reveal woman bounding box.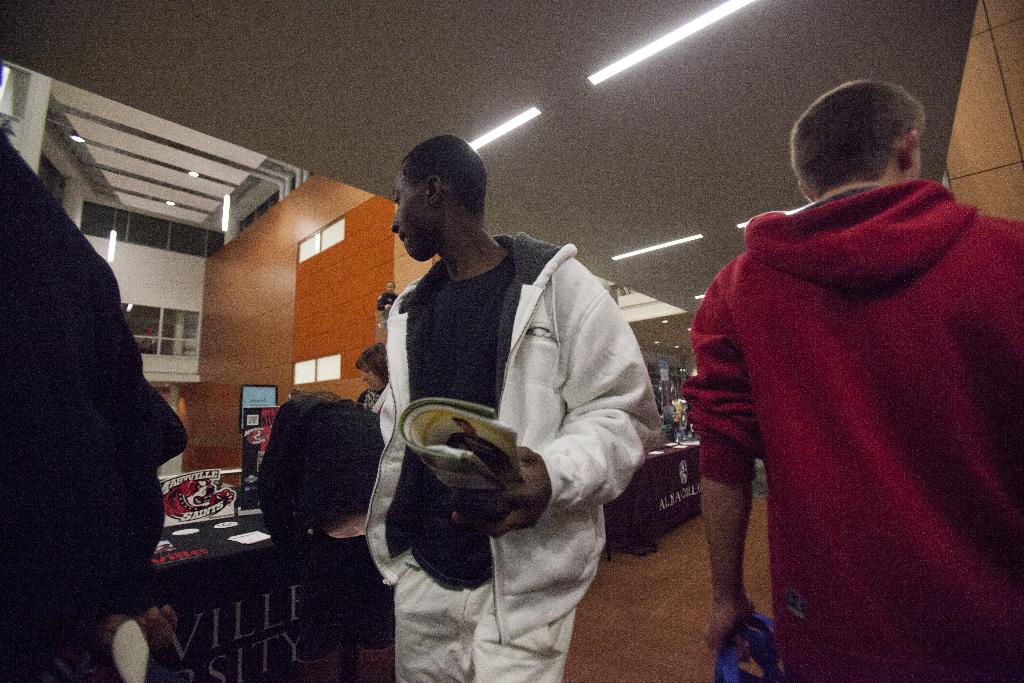
Revealed: detection(358, 339, 395, 414).
